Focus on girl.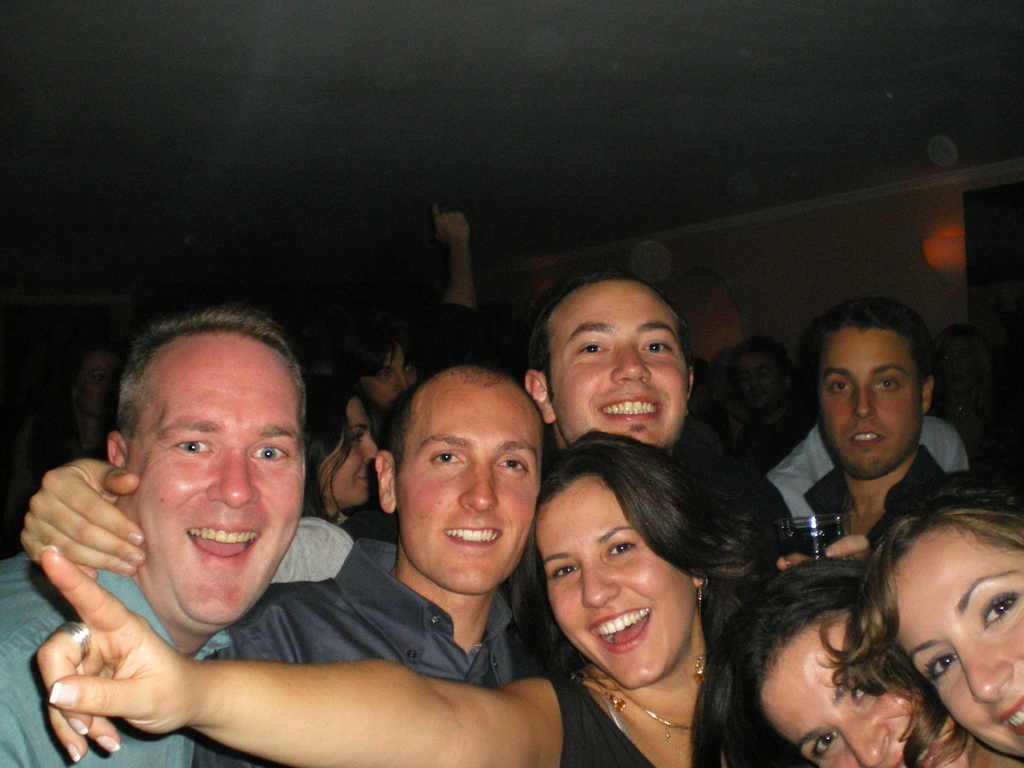
Focused at [813, 471, 1023, 759].
